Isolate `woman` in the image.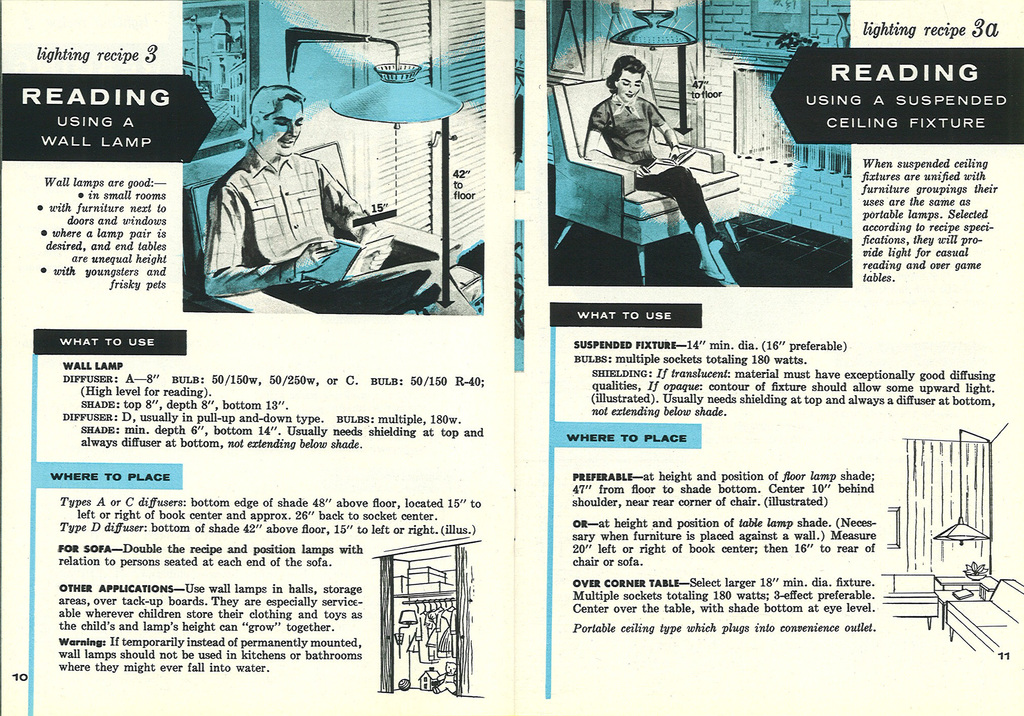
Isolated region: <box>558,42,754,285</box>.
